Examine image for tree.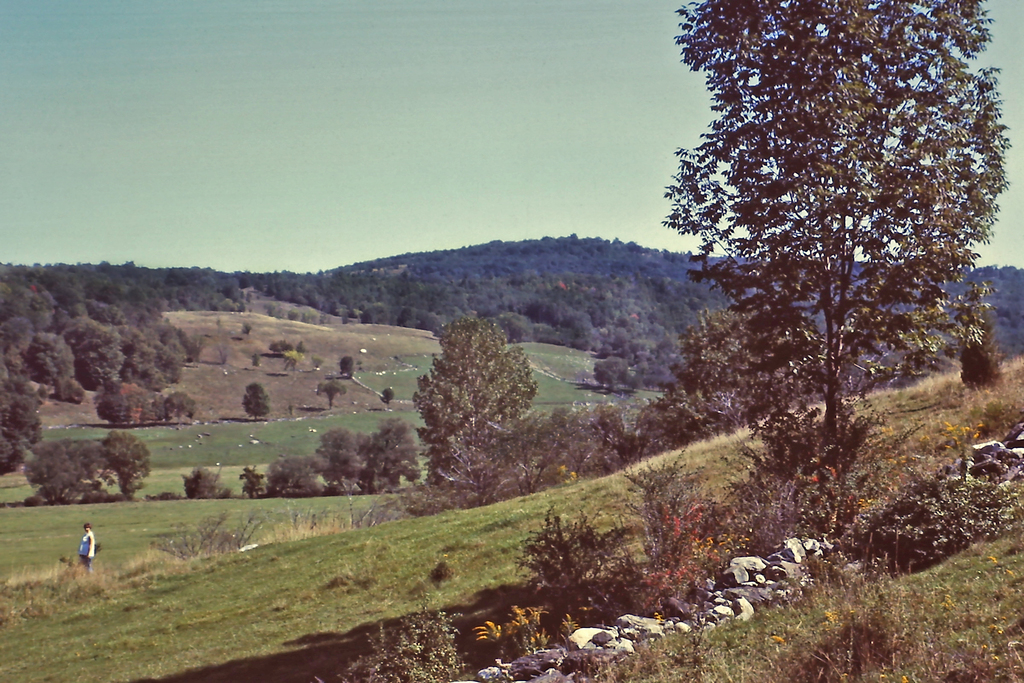
Examination result: (left=255, top=345, right=262, bottom=370).
